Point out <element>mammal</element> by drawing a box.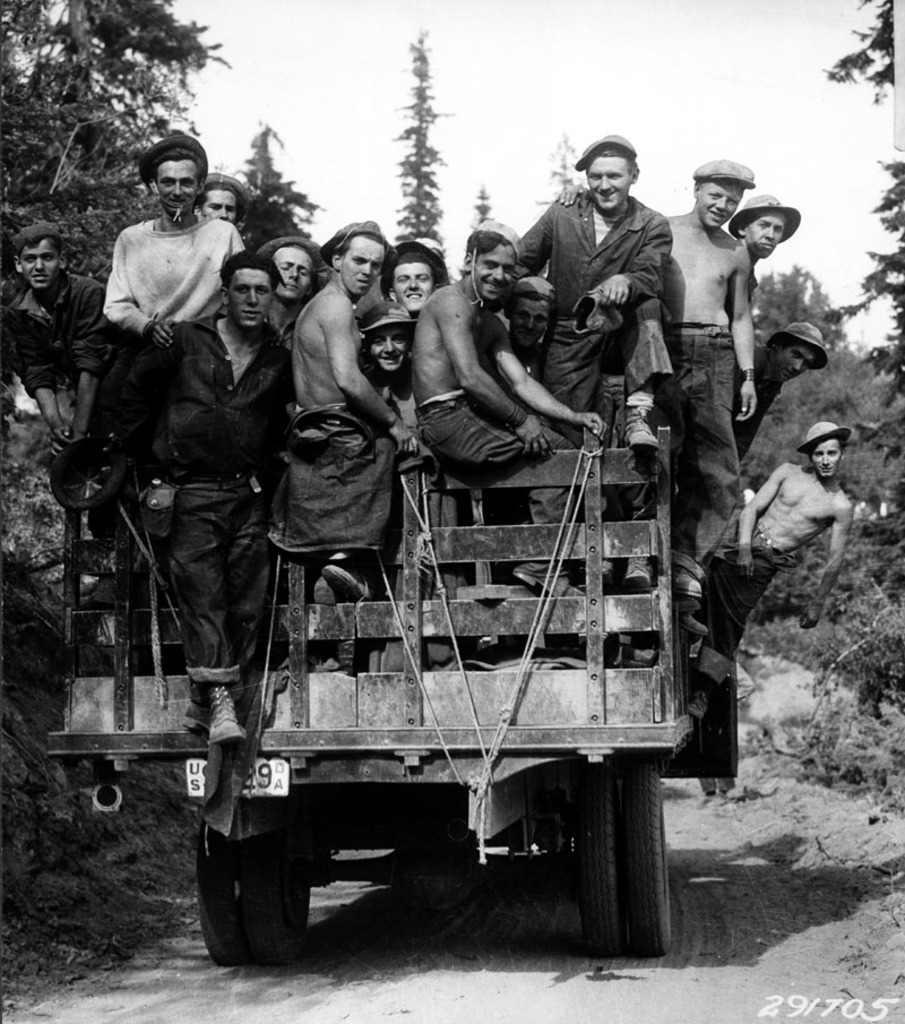
<box>6,220,114,462</box>.
